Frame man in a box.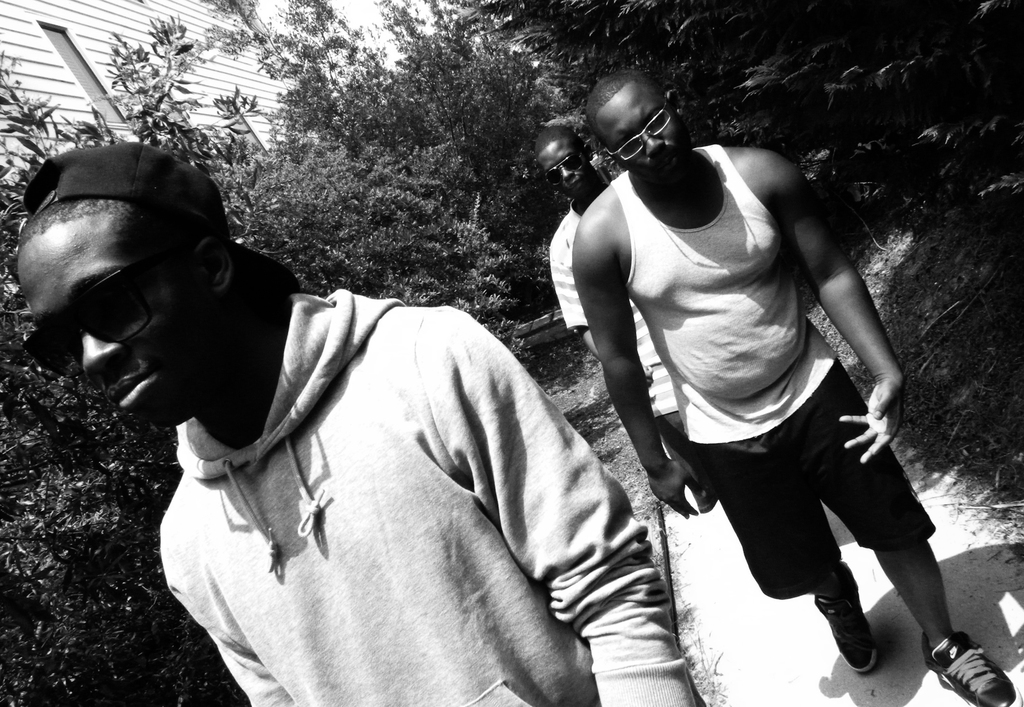
pyautogui.locateOnScreen(547, 122, 763, 517).
